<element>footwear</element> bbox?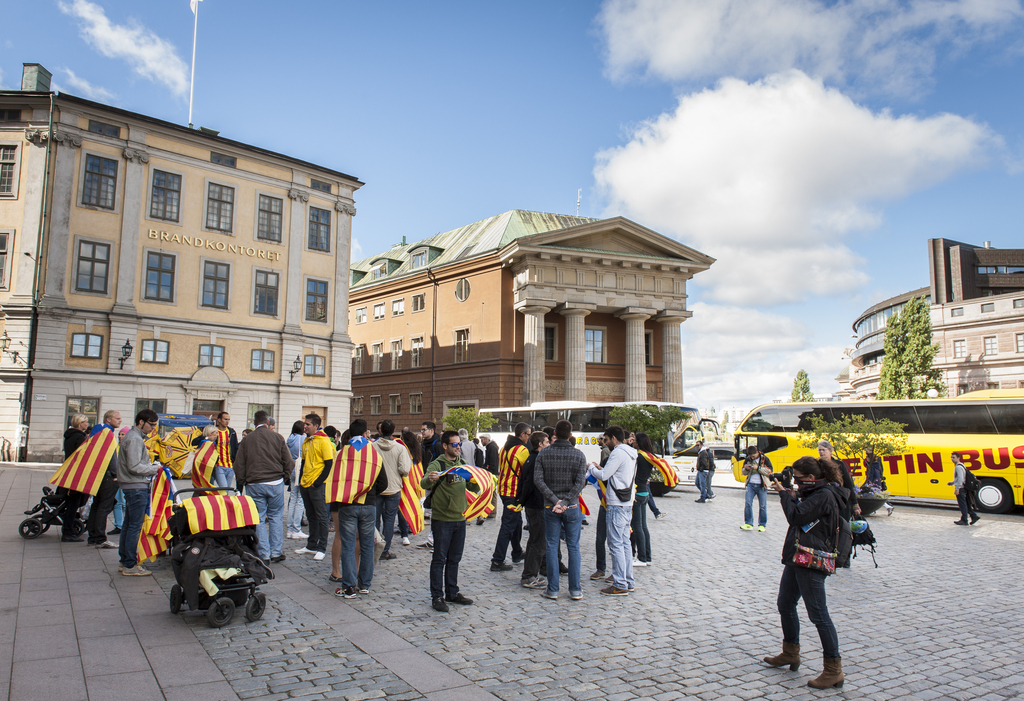
{"x1": 473, "y1": 519, "x2": 485, "y2": 526}
